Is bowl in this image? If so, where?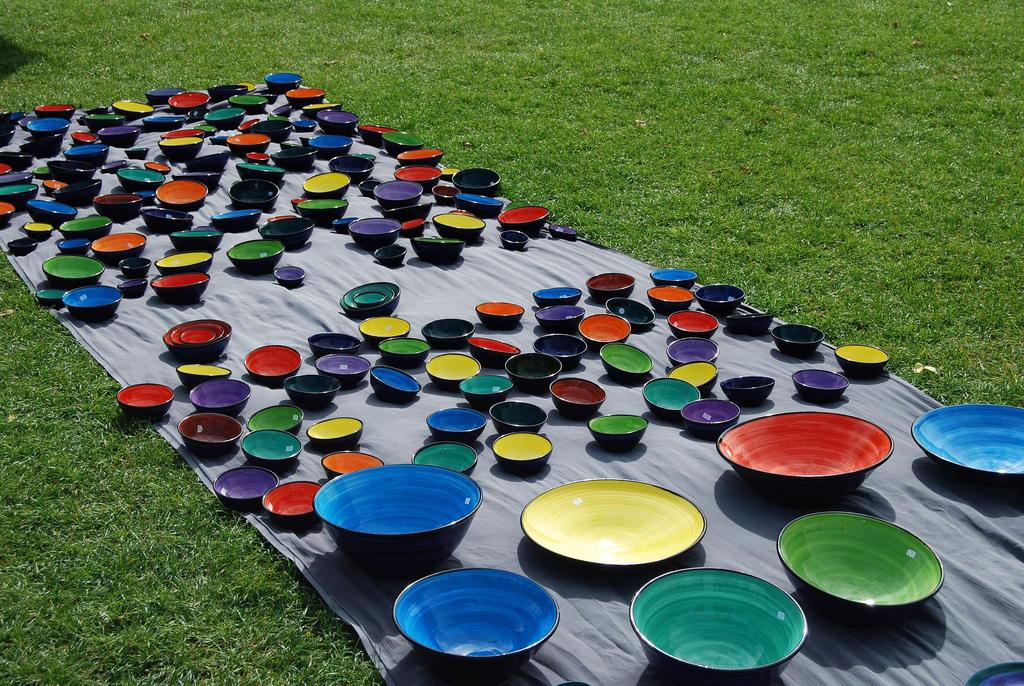
Yes, at [x1=156, y1=179, x2=206, y2=210].
